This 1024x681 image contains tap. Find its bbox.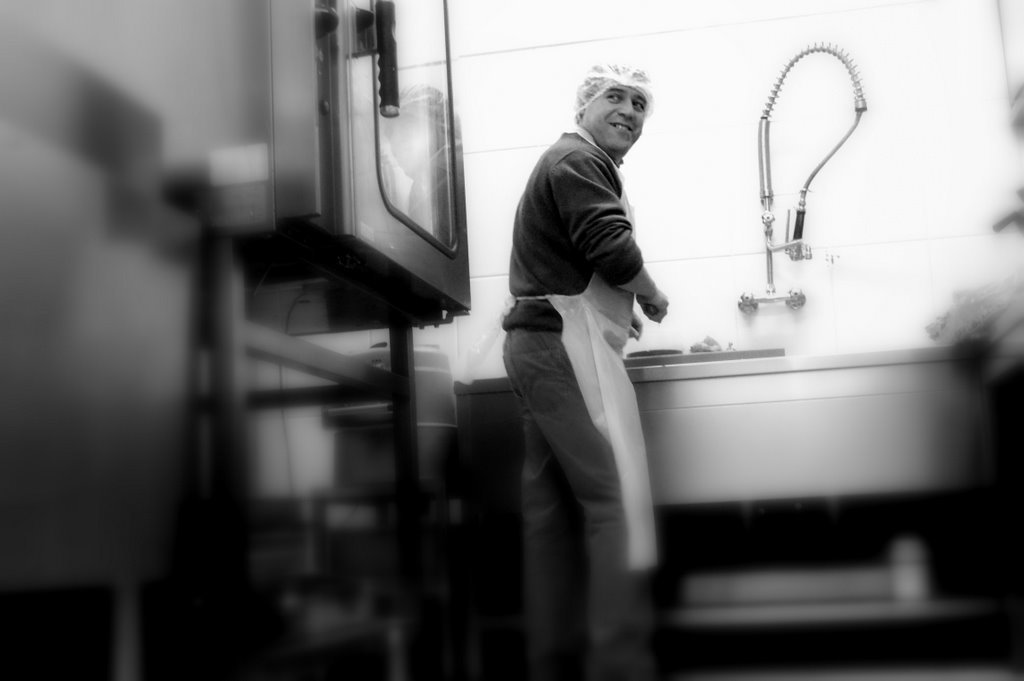
740/11/883/339.
